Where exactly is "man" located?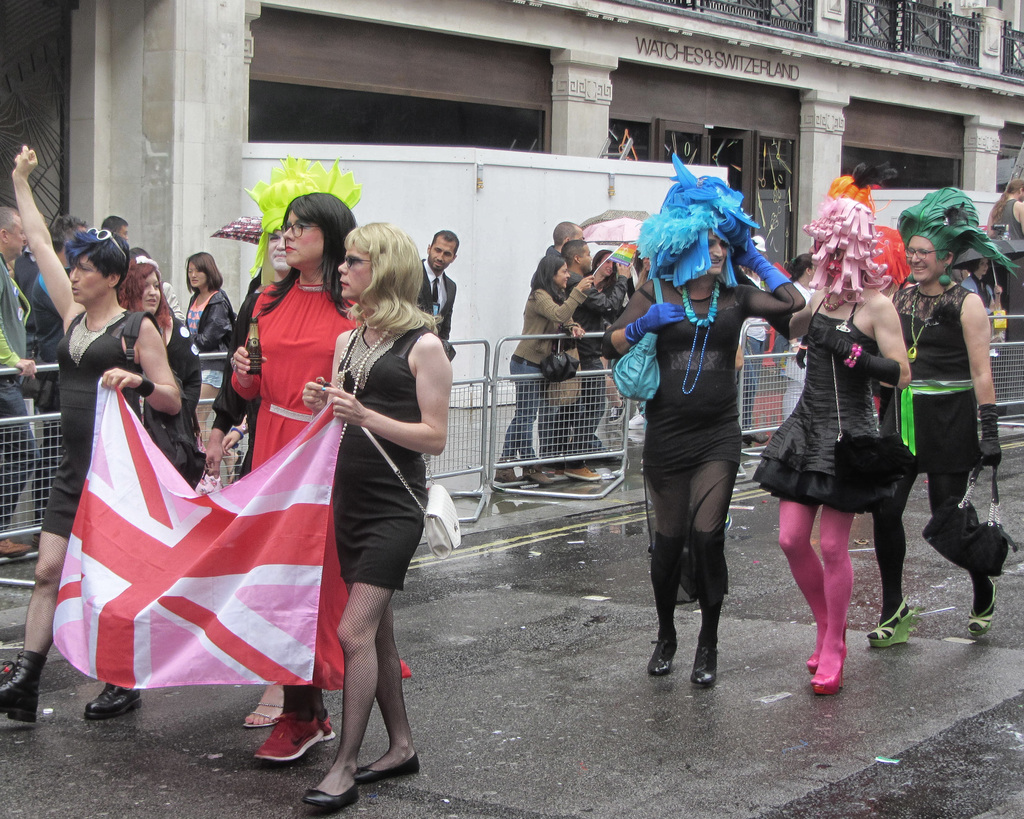
Its bounding box is (left=550, top=228, right=639, bottom=484).
